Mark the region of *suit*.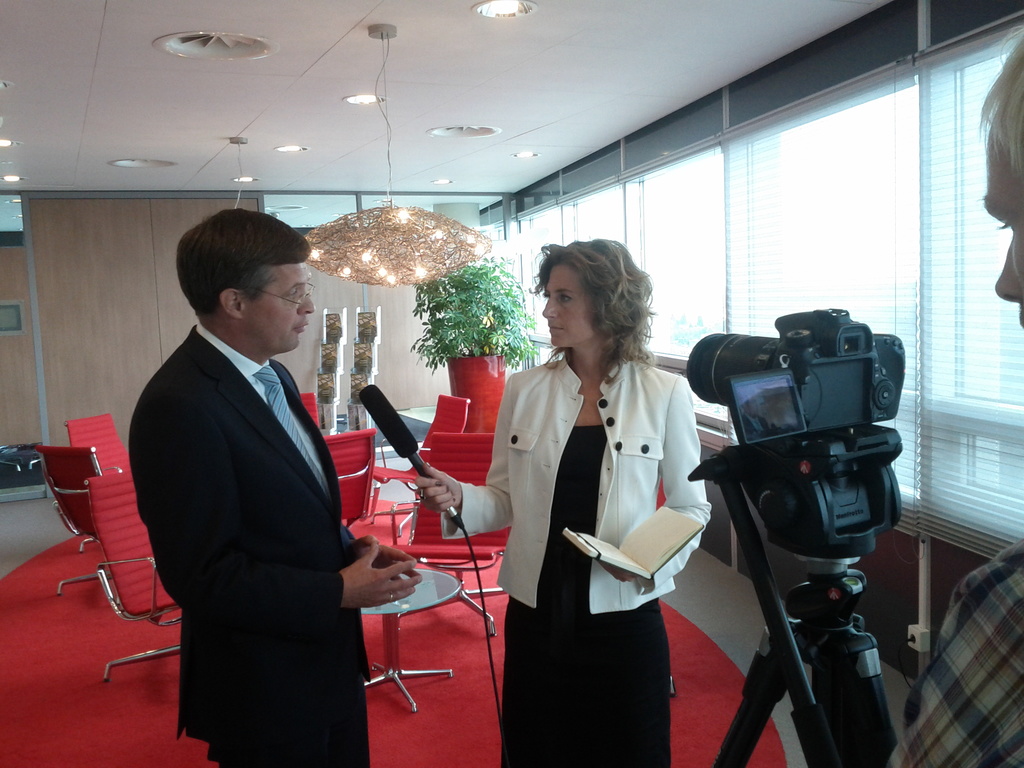
Region: <box>127,321,367,767</box>.
